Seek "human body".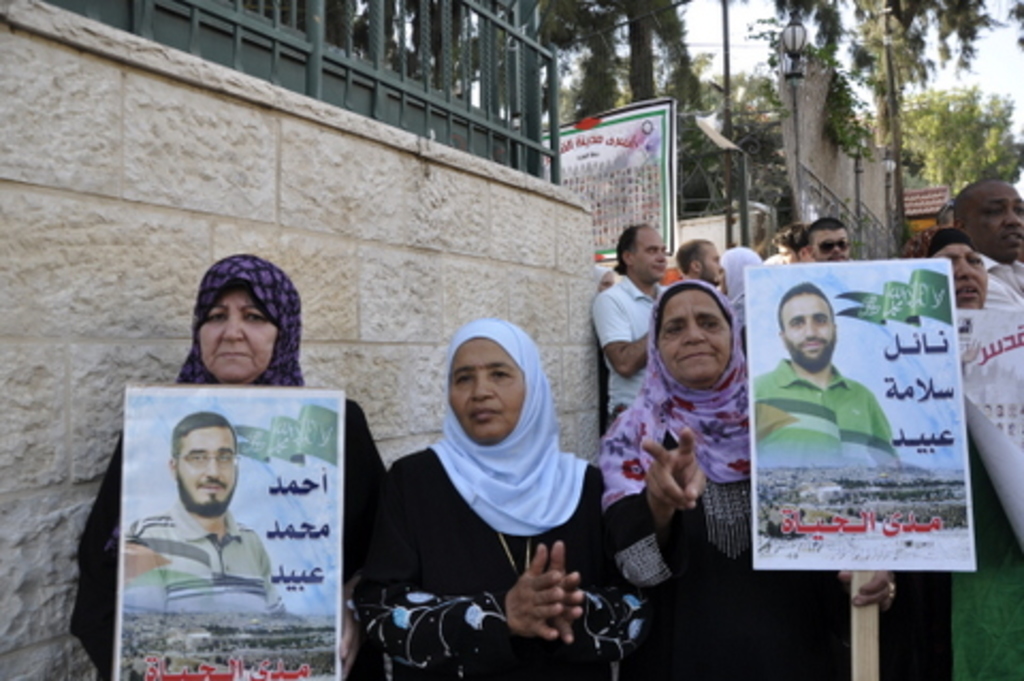
x1=681 y1=241 x2=719 y2=292.
